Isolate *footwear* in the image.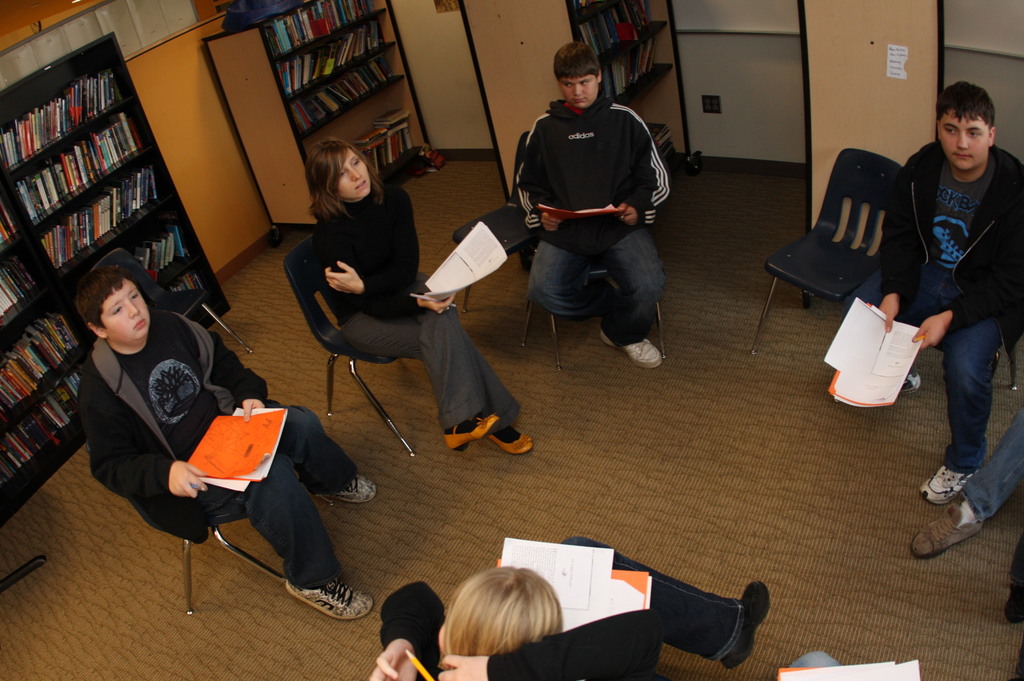
Isolated region: bbox(900, 489, 977, 562).
